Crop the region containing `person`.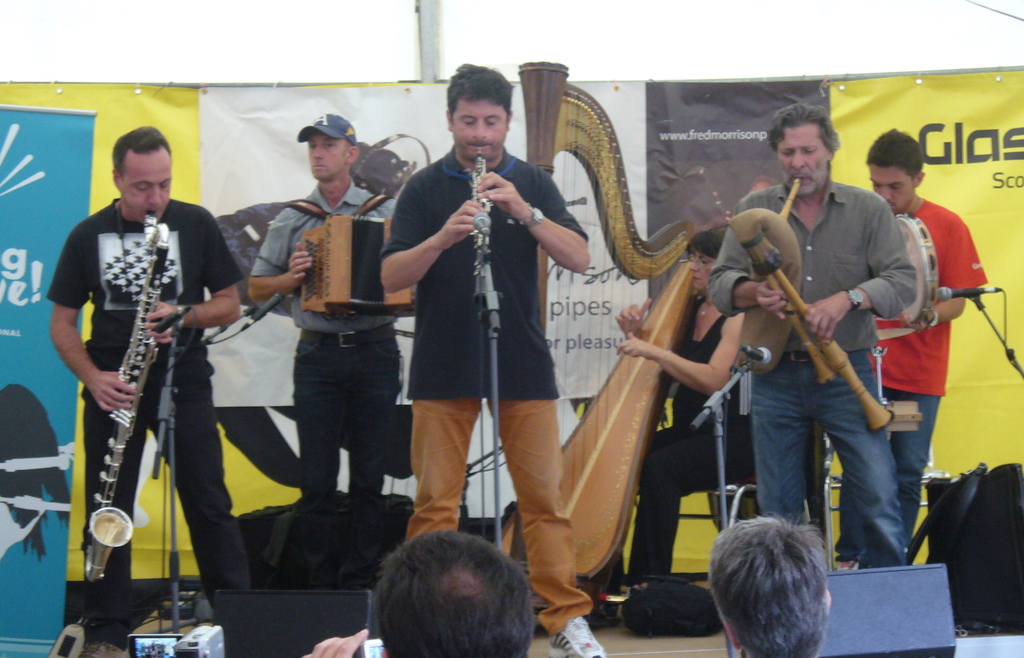
Crop region: 705/100/915/563.
